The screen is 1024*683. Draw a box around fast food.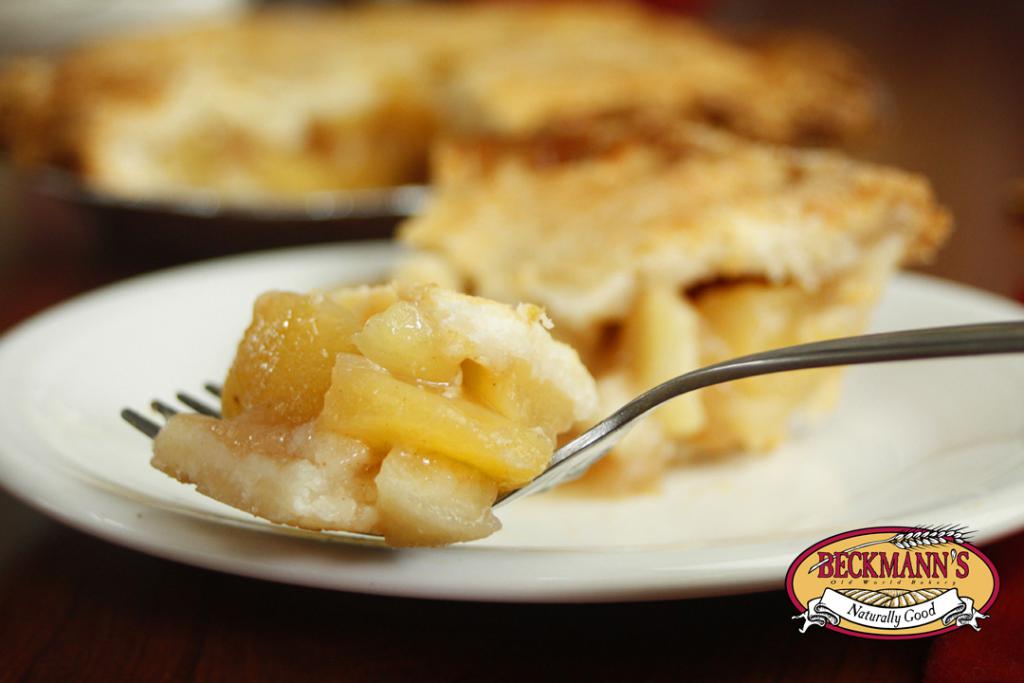
bbox=(139, 257, 624, 577).
